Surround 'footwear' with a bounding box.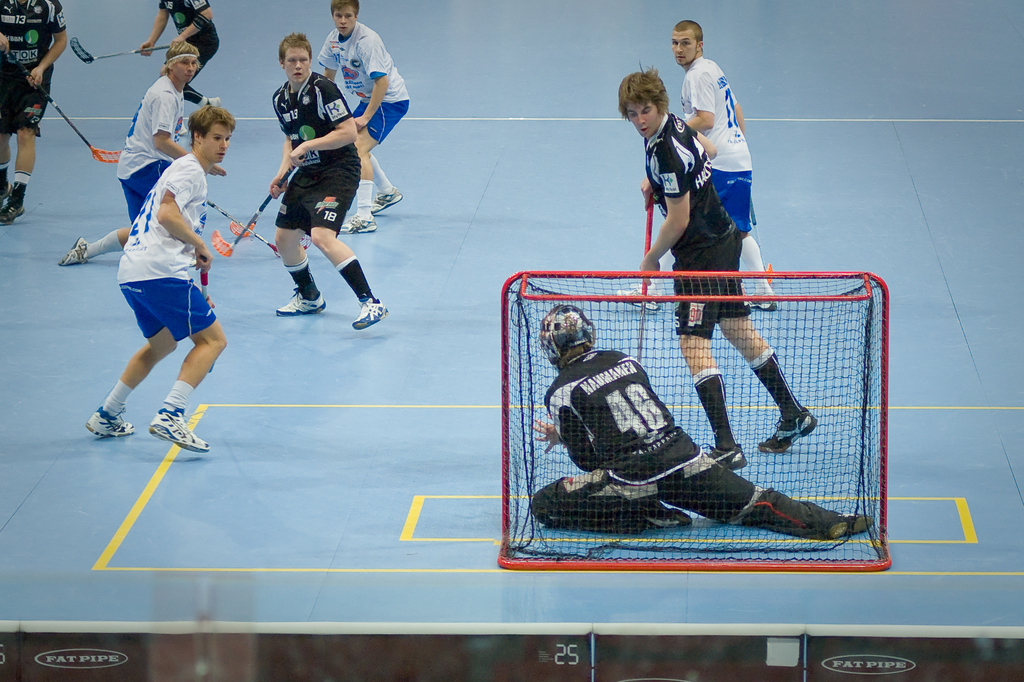
[746,296,783,313].
